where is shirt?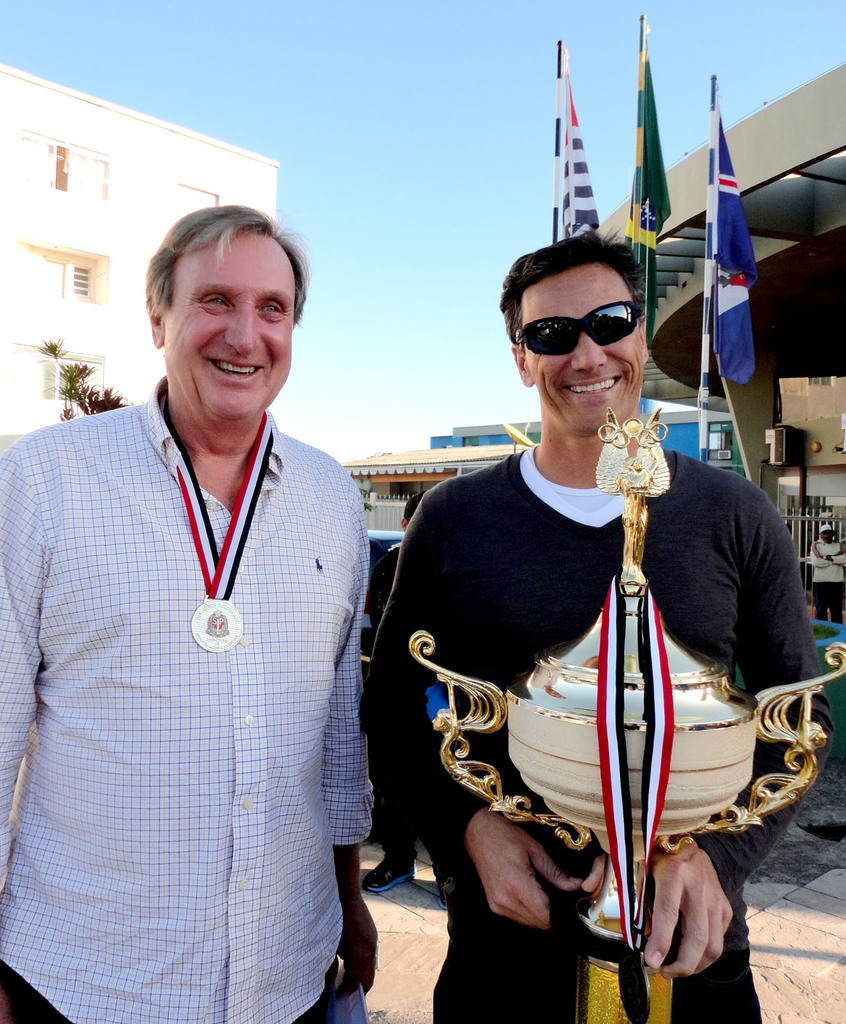
box=[19, 366, 381, 977].
